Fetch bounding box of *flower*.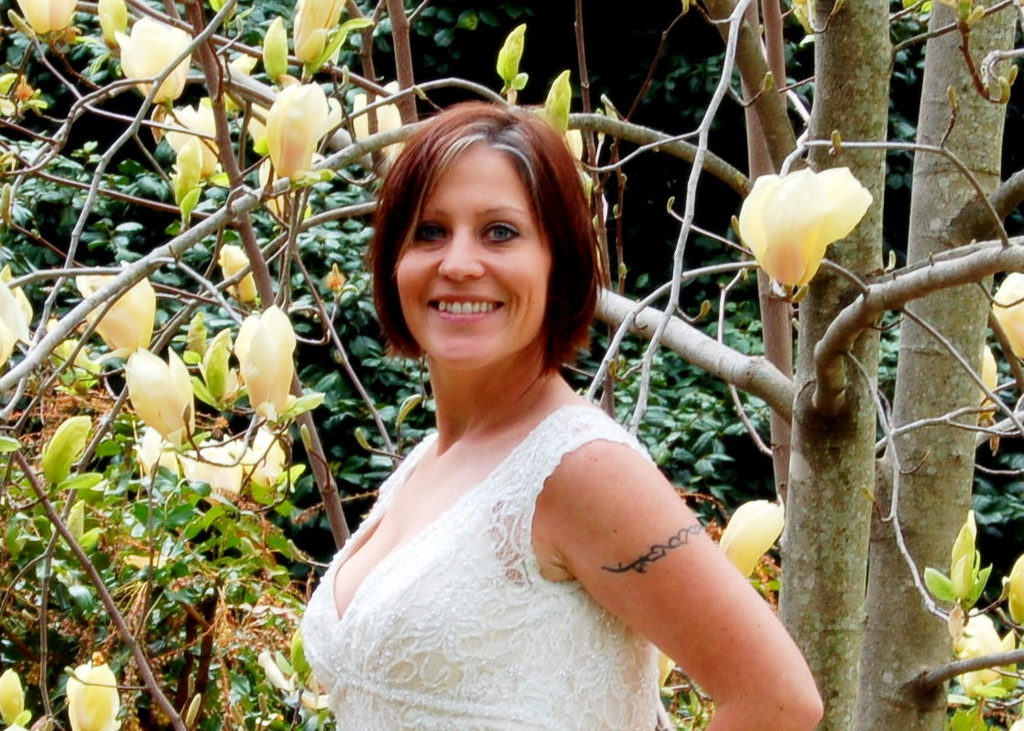
Bbox: detection(216, 244, 261, 306).
